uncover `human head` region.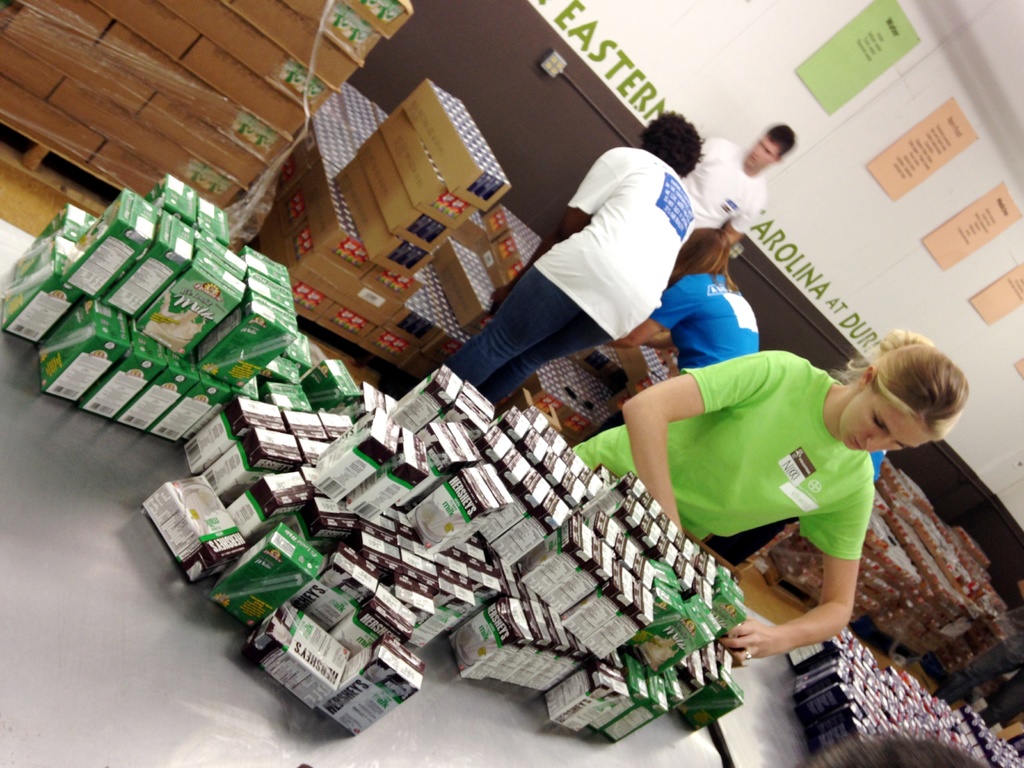
Uncovered: <box>640,111,702,177</box>.
